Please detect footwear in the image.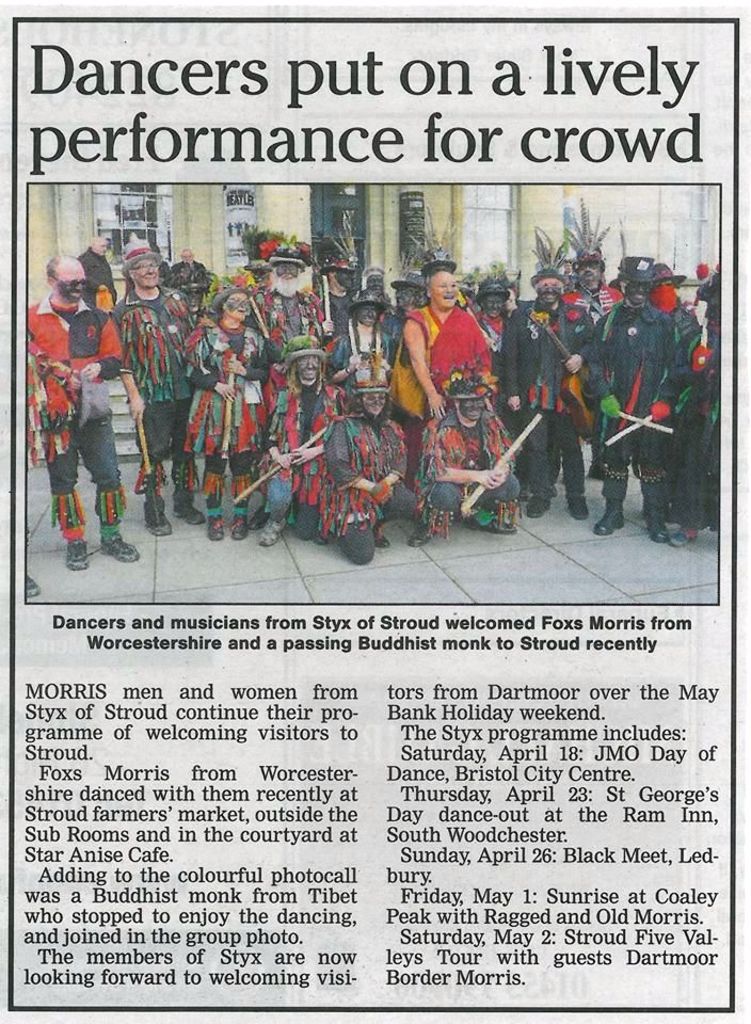
crop(259, 516, 286, 547).
